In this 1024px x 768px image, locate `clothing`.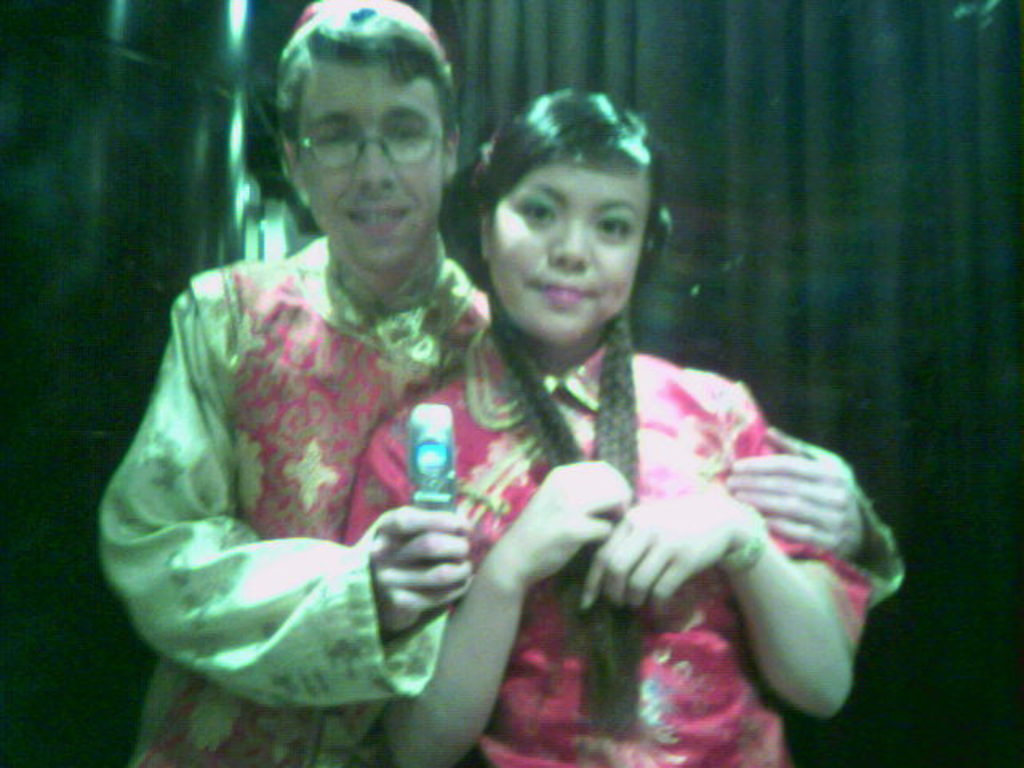
Bounding box: x1=91, y1=232, x2=906, y2=766.
